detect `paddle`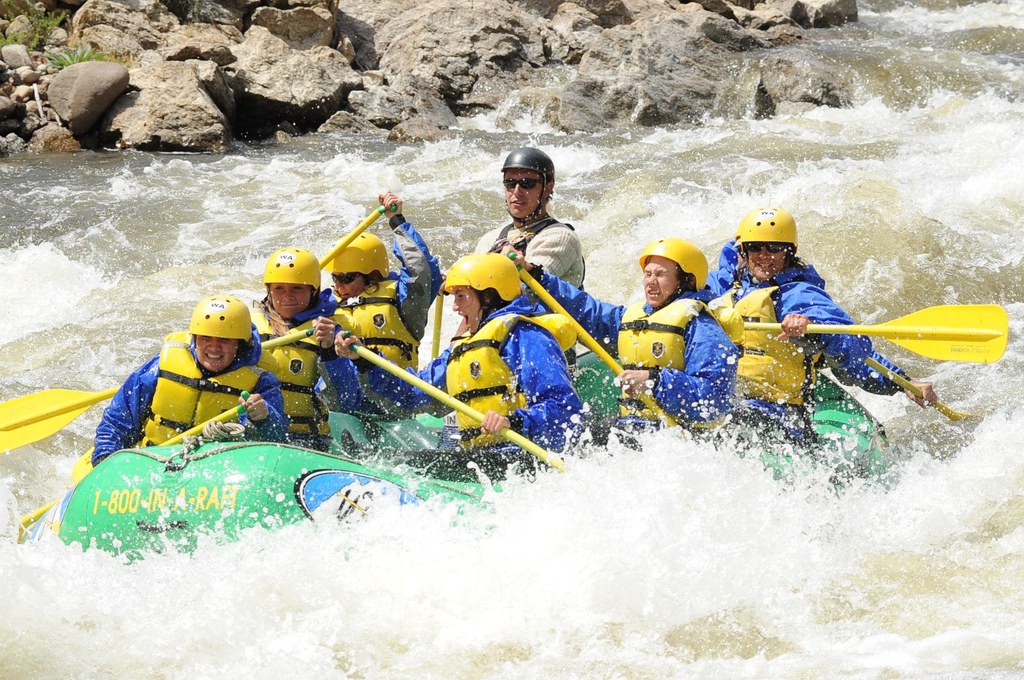
pyautogui.locateOnScreen(344, 334, 568, 471)
